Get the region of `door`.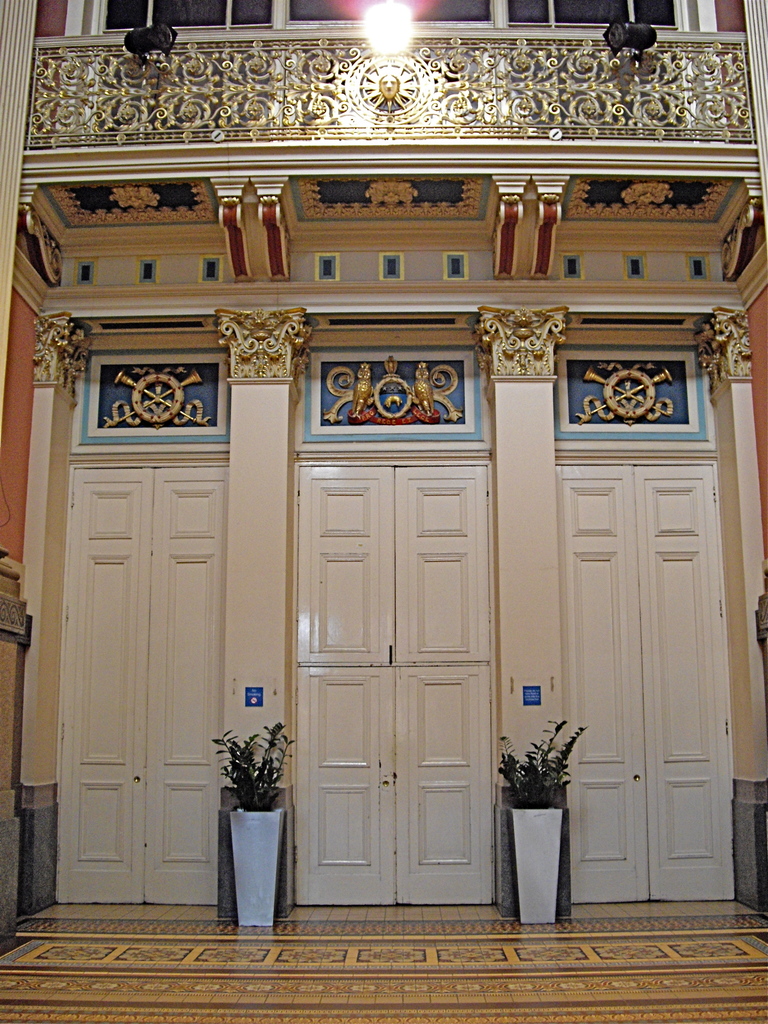
273/329/526/919.
